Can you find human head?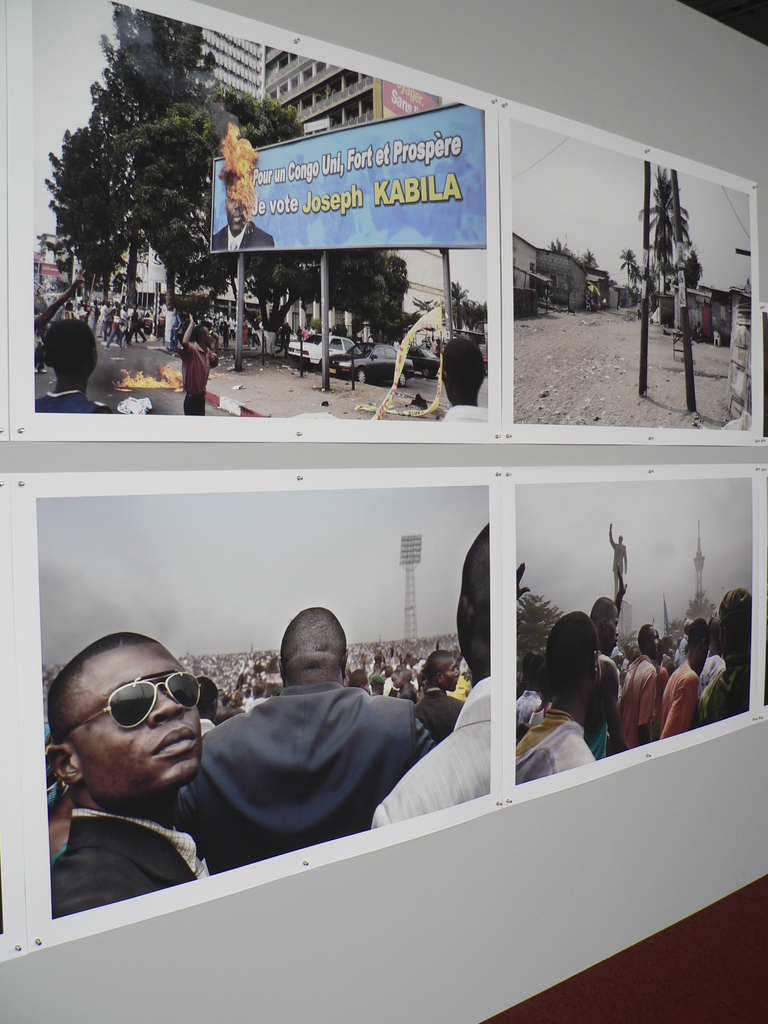
Yes, bounding box: [280,603,348,684].
